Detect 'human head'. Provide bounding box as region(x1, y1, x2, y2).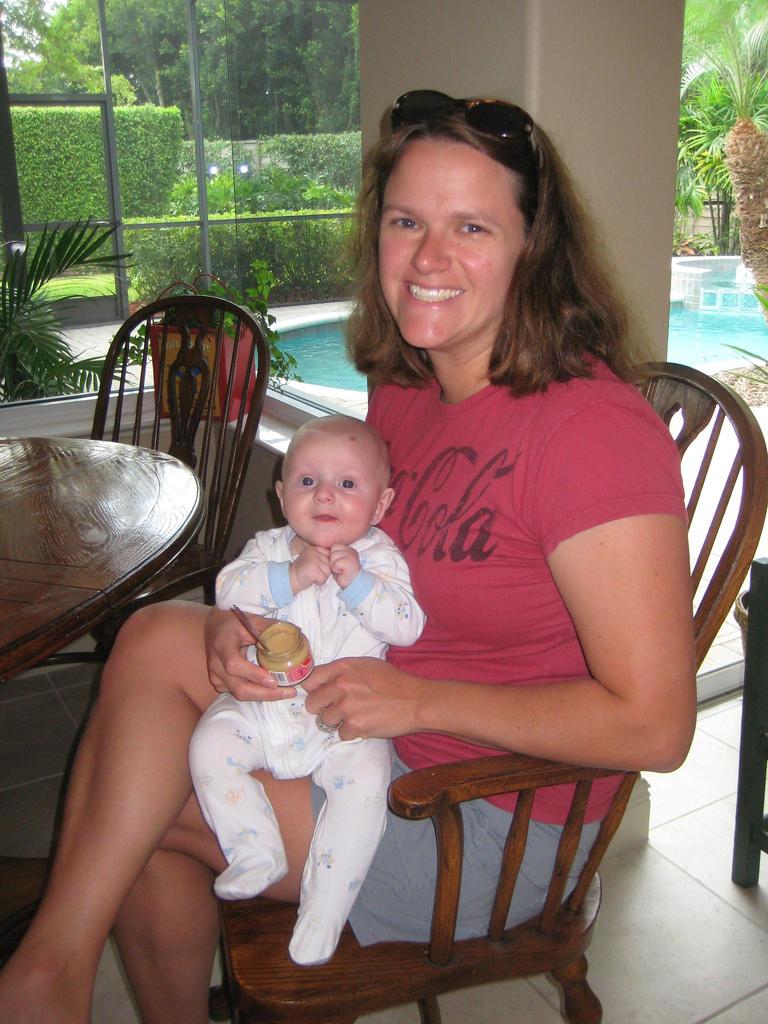
region(362, 89, 586, 325).
